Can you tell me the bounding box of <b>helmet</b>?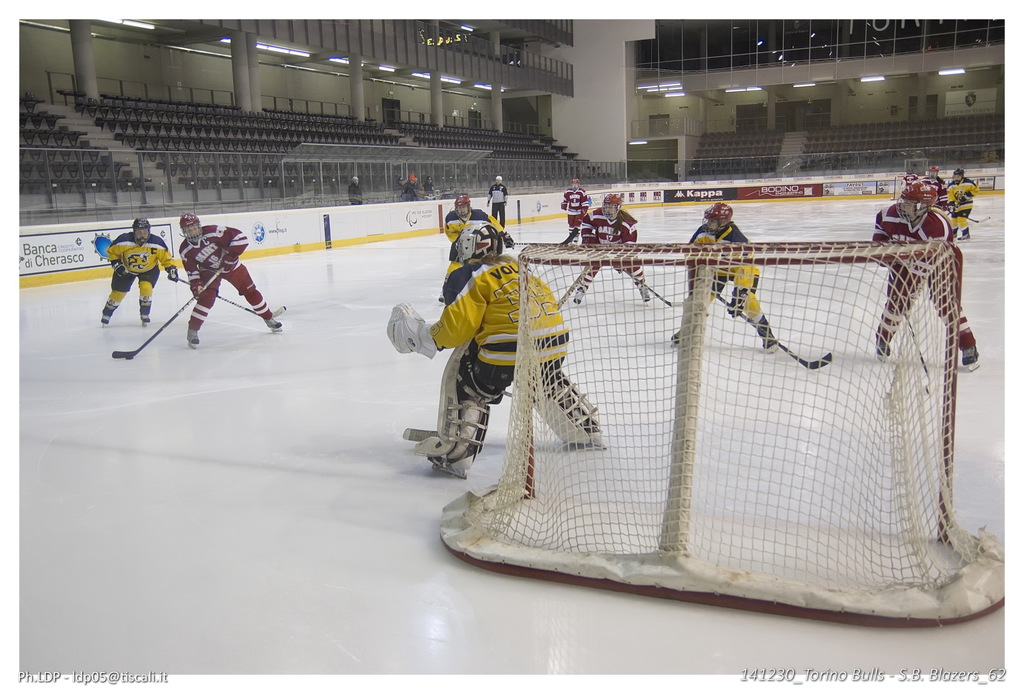
[572,182,582,191].
